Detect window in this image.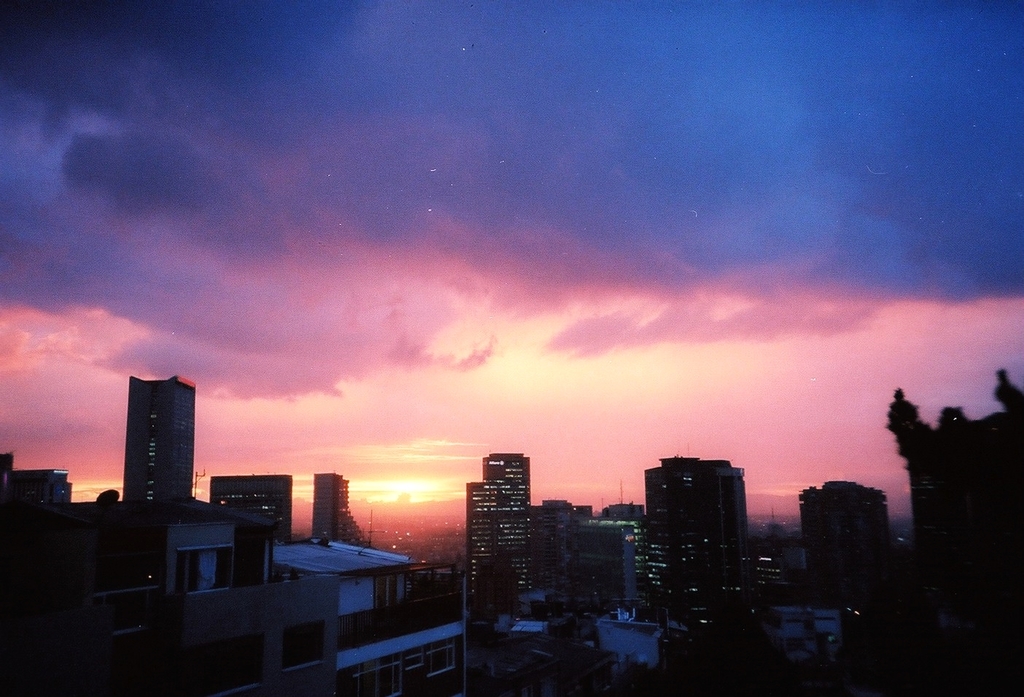
Detection: (left=352, top=662, right=413, bottom=696).
